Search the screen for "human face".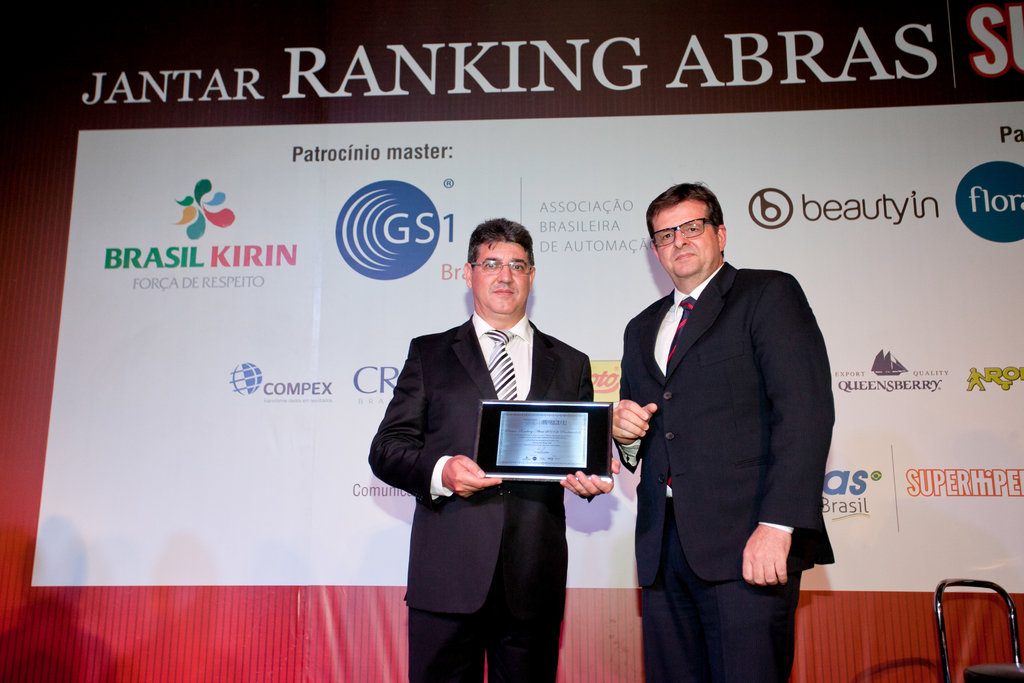
Found at detection(653, 200, 719, 279).
